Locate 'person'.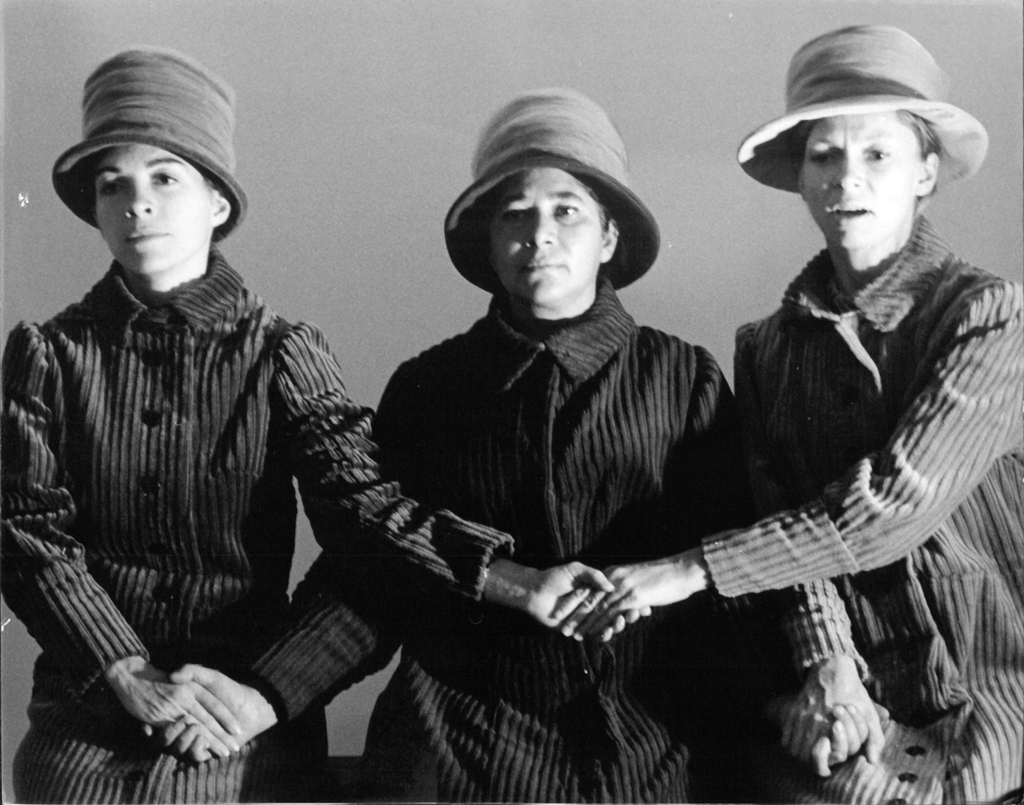
Bounding box: [701, 5, 1021, 804].
